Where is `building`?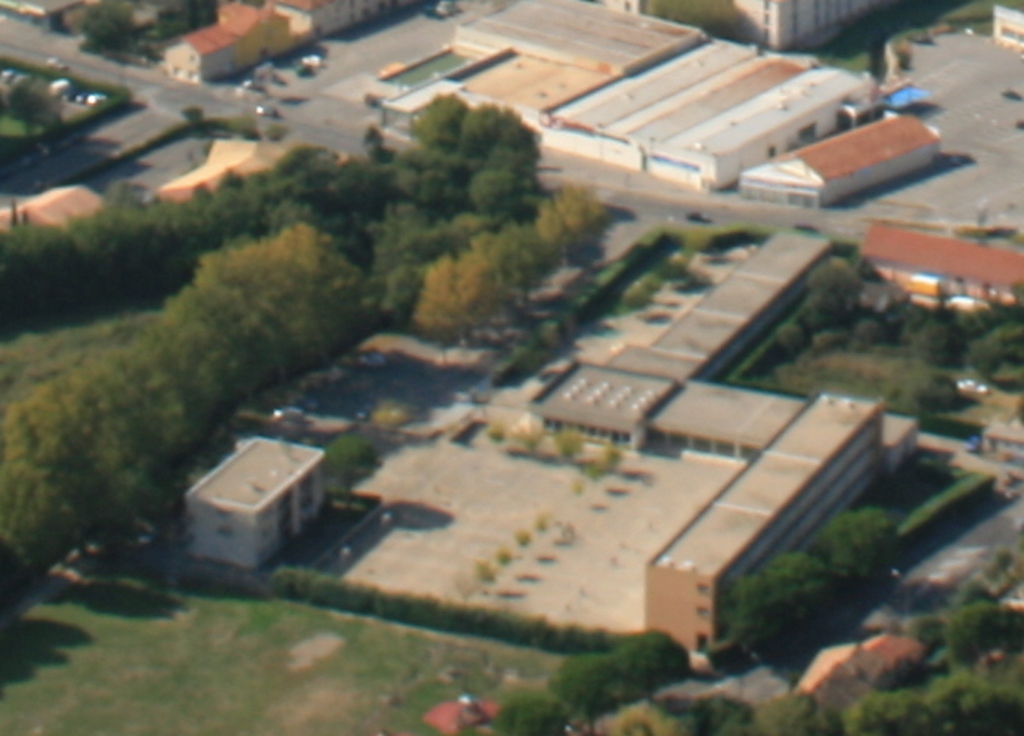
box(857, 235, 1023, 334).
